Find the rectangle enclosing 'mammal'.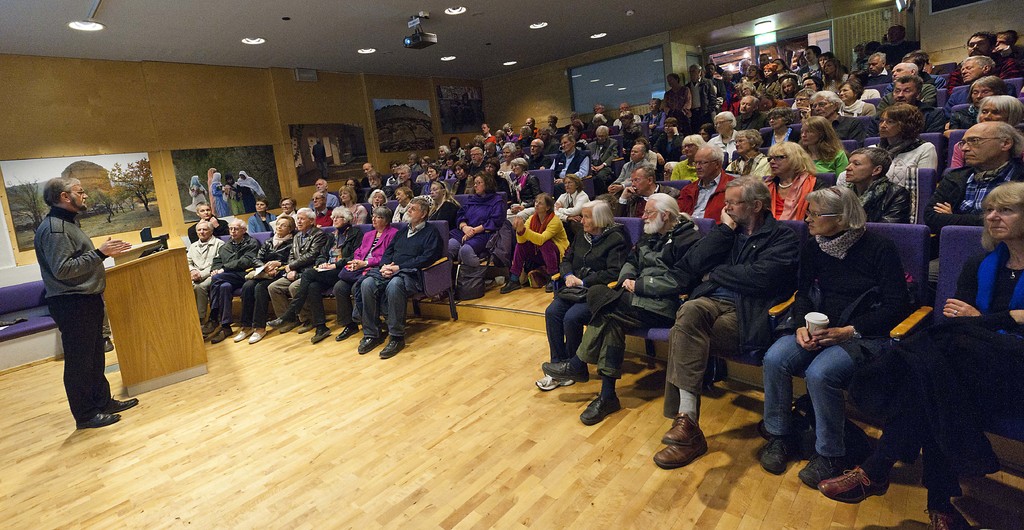
select_region(556, 171, 589, 245).
